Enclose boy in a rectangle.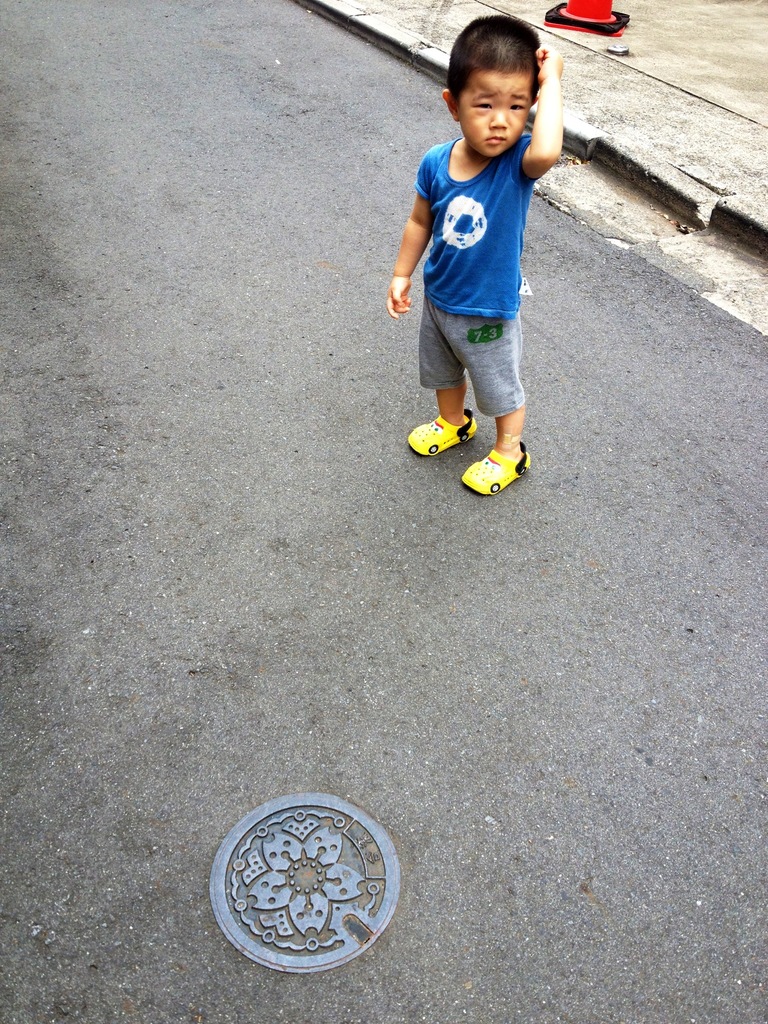
{"x1": 373, "y1": 32, "x2": 564, "y2": 500}.
